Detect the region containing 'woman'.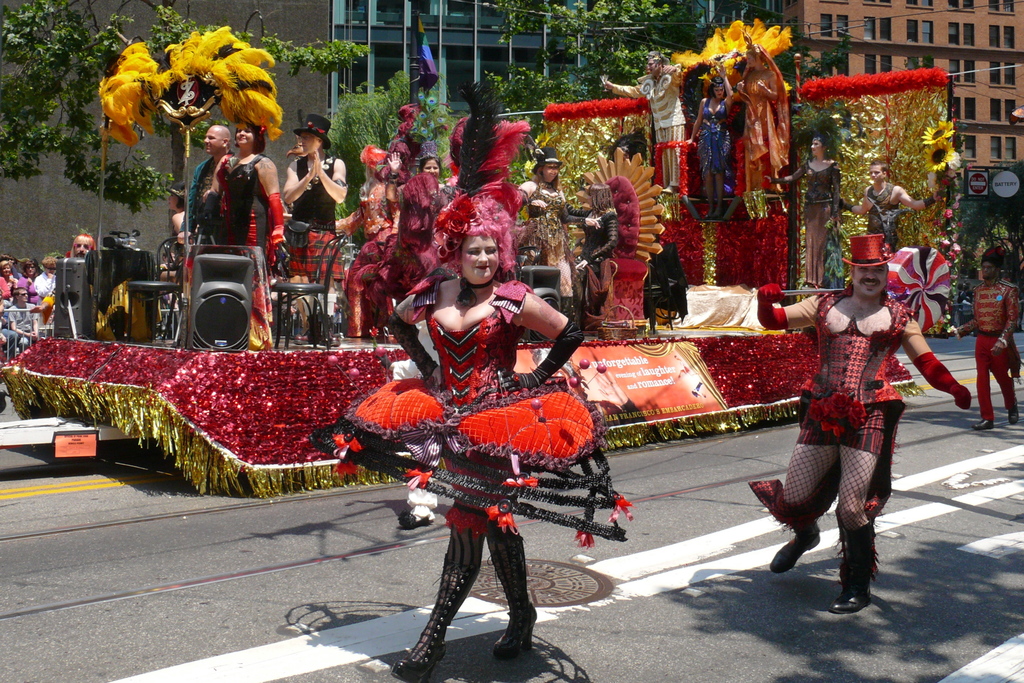
(x1=0, y1=288, x2=8, y2=361).
